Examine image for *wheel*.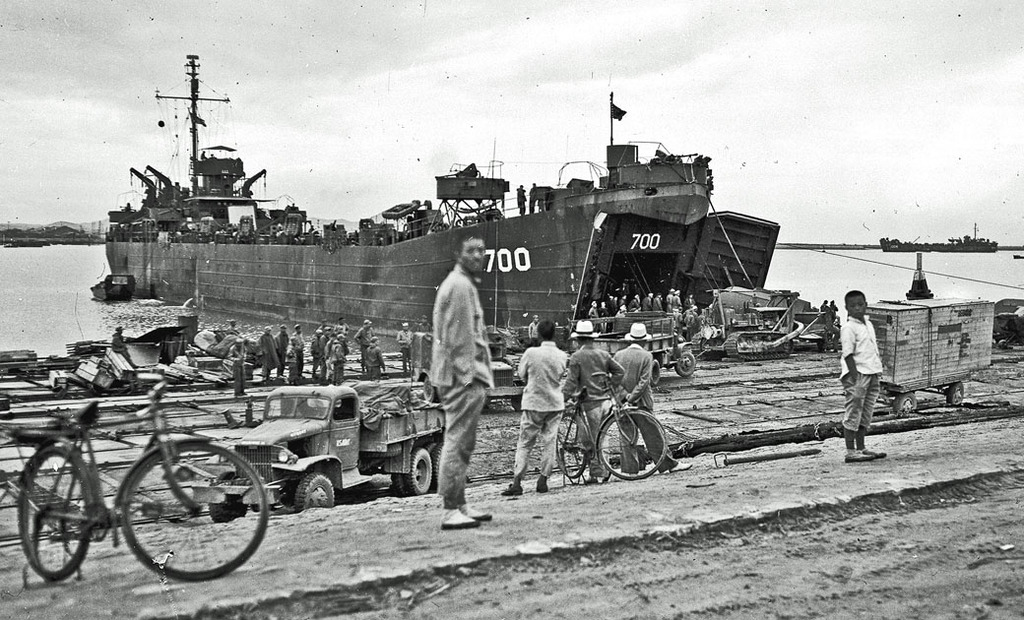
Examination result: (left=552, top=416, right=581, bottom=476).
